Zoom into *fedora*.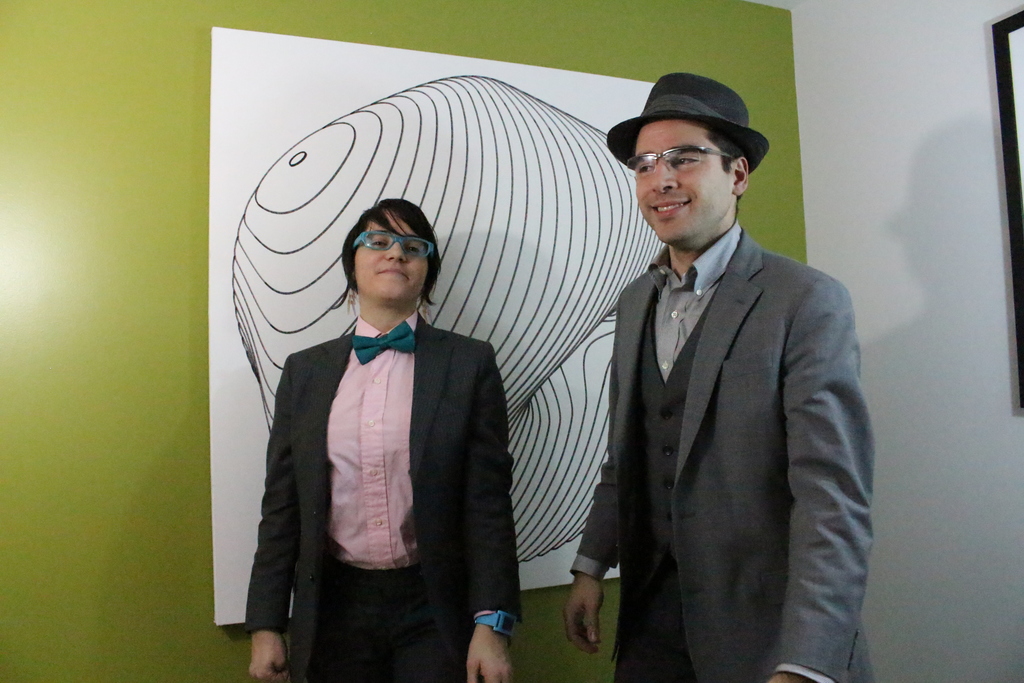
Zoom target: select_region(607, 71, 770, 171).
